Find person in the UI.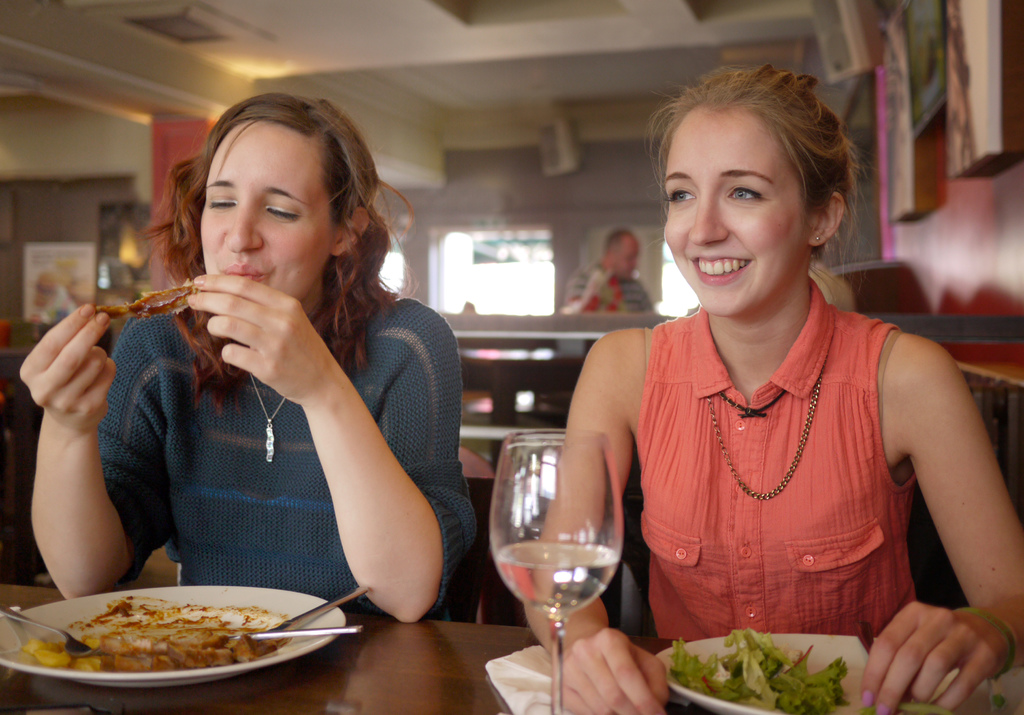
UI element at (558, 229, 655, 314).
